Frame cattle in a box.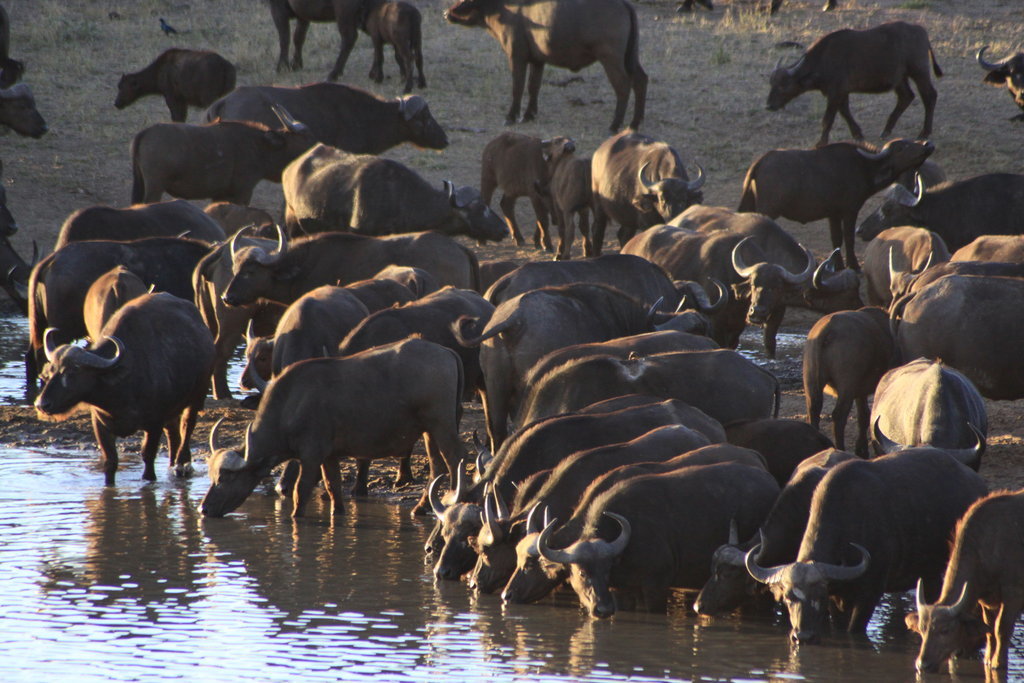
region(452, 288, 713, 451).
